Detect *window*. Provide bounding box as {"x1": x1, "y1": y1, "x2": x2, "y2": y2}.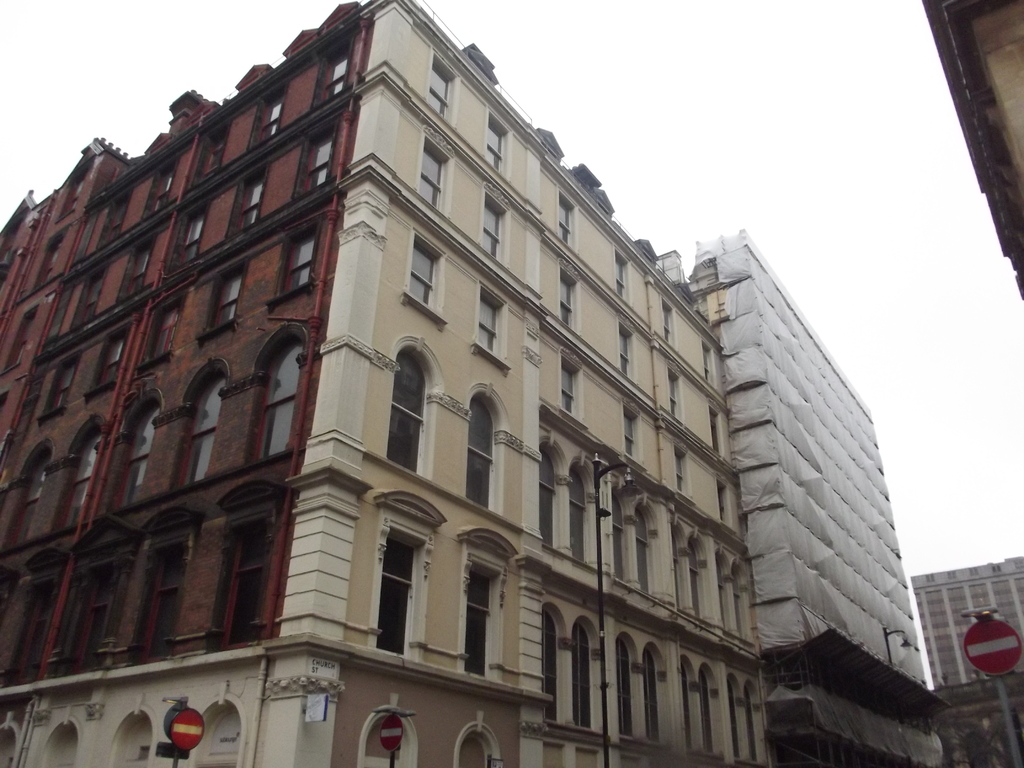
{"x1": 618, "y1": 331, "x2": 627, "y2": 372}.
